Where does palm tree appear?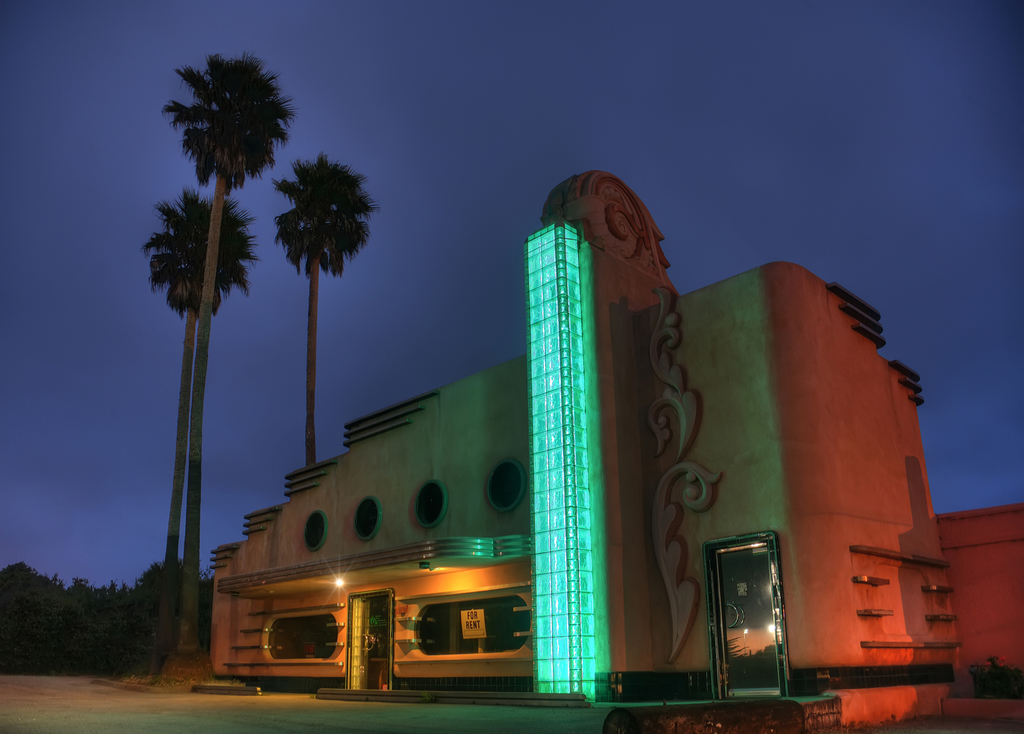
Appears at <box>136,182,259,651</box>.
